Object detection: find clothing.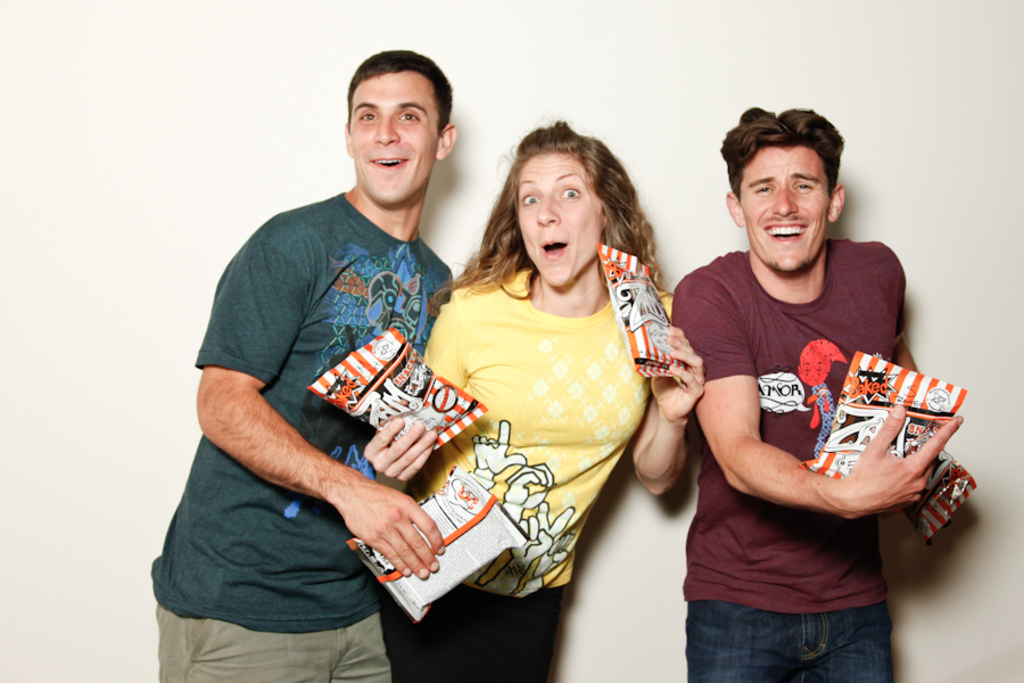
bbox(427, 268, 675, 682).
